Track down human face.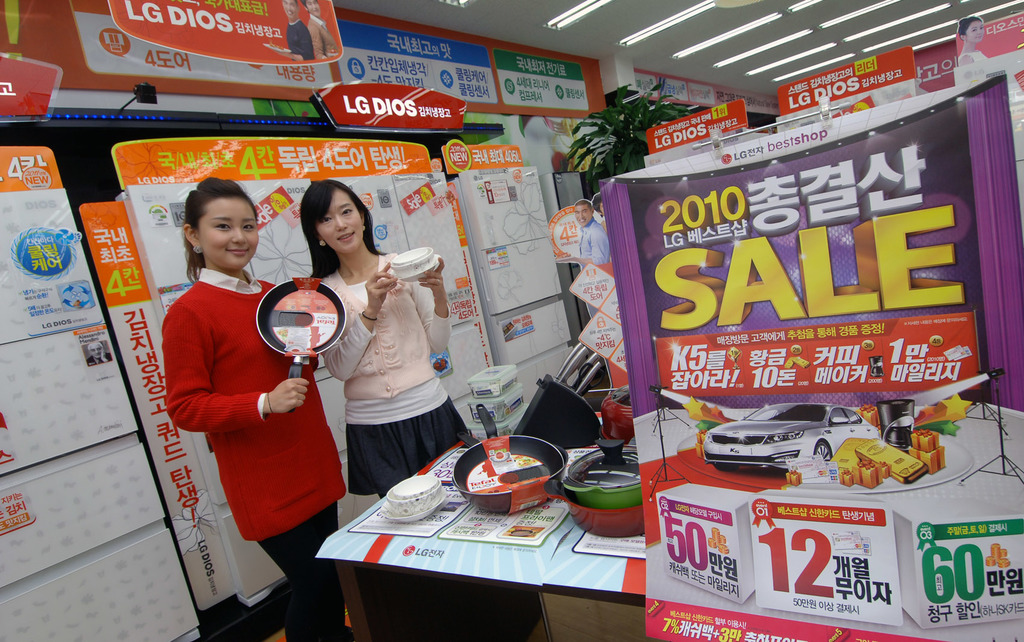
Tracked to rect(576, 208, 591, 223).
